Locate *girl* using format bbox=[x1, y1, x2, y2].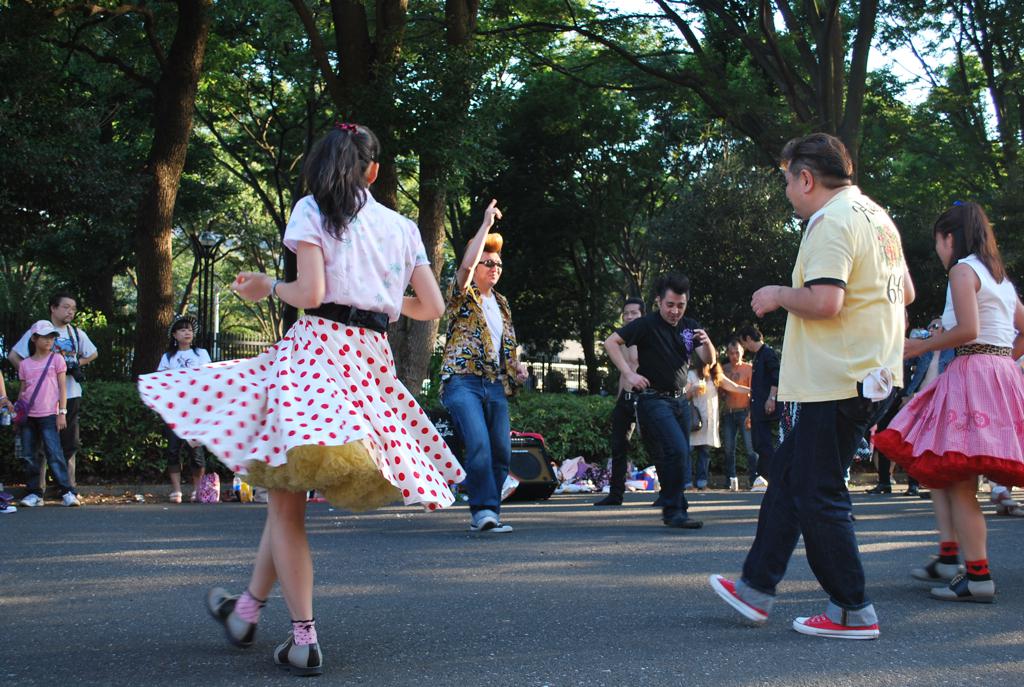
bbox=[137, 123, 464, 679].
